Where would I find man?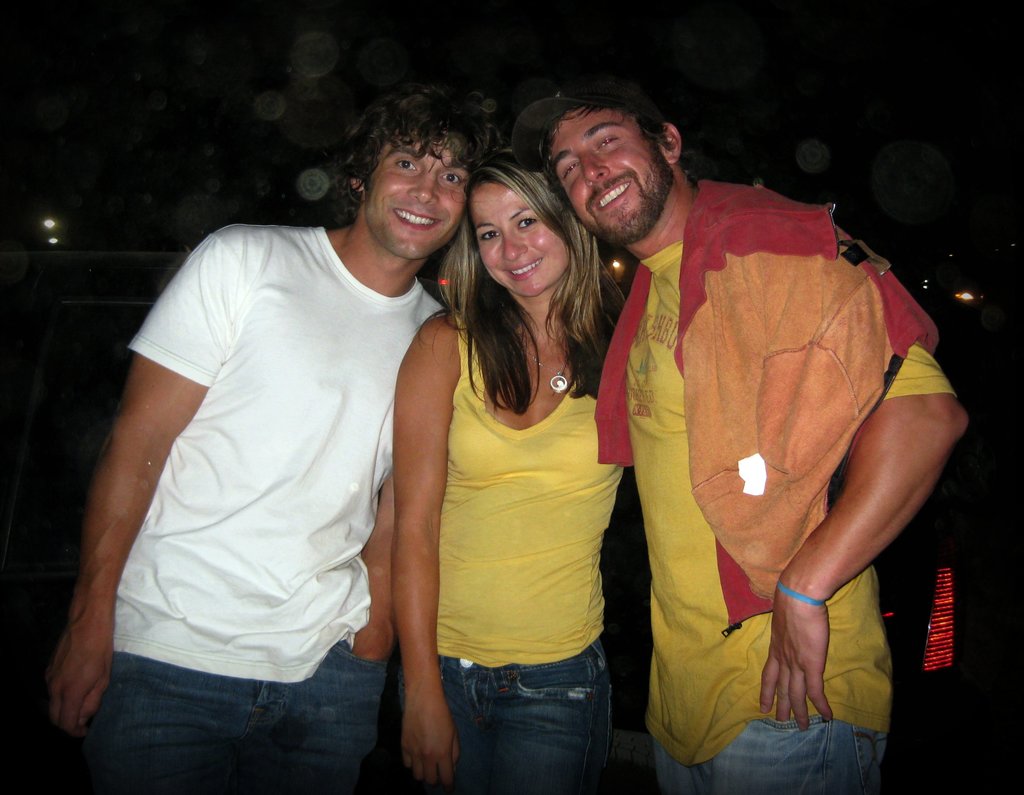
At x1=76, y1=74, x2=495, y2=794.
